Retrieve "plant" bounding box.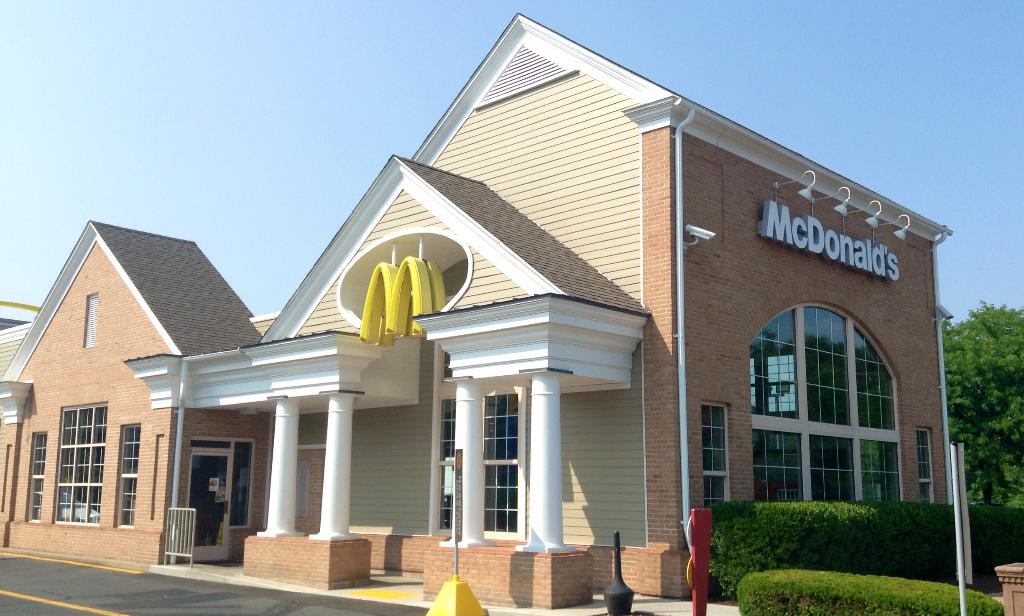
Bounding box: 733, 564, 1002, 615.
